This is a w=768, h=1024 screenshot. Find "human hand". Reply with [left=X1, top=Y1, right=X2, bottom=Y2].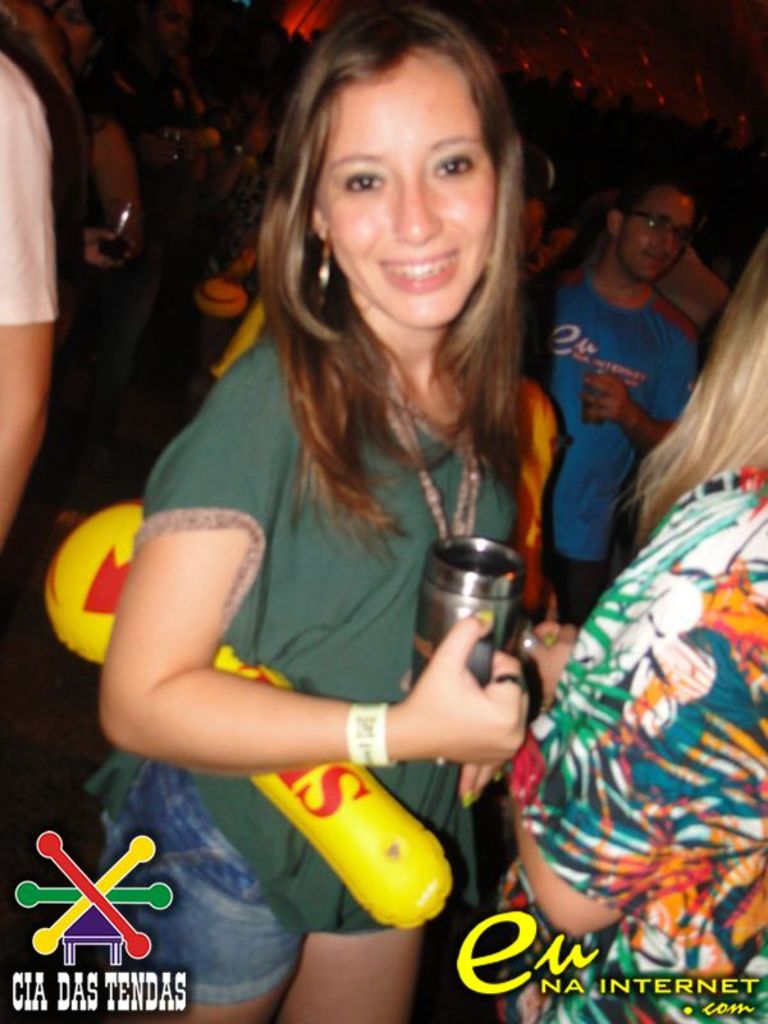
[left=397, top=605, right=534, bottom=767].
